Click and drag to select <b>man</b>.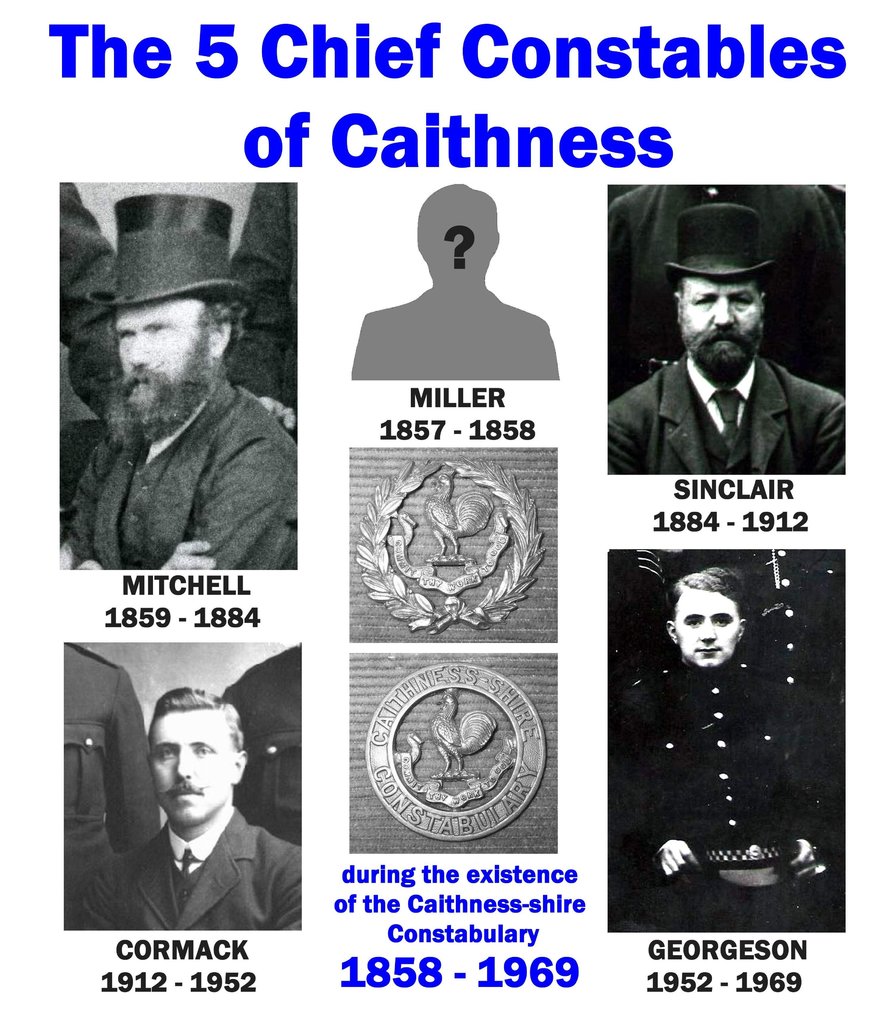
Selection: l=598, t=208, r=842, b=474.
